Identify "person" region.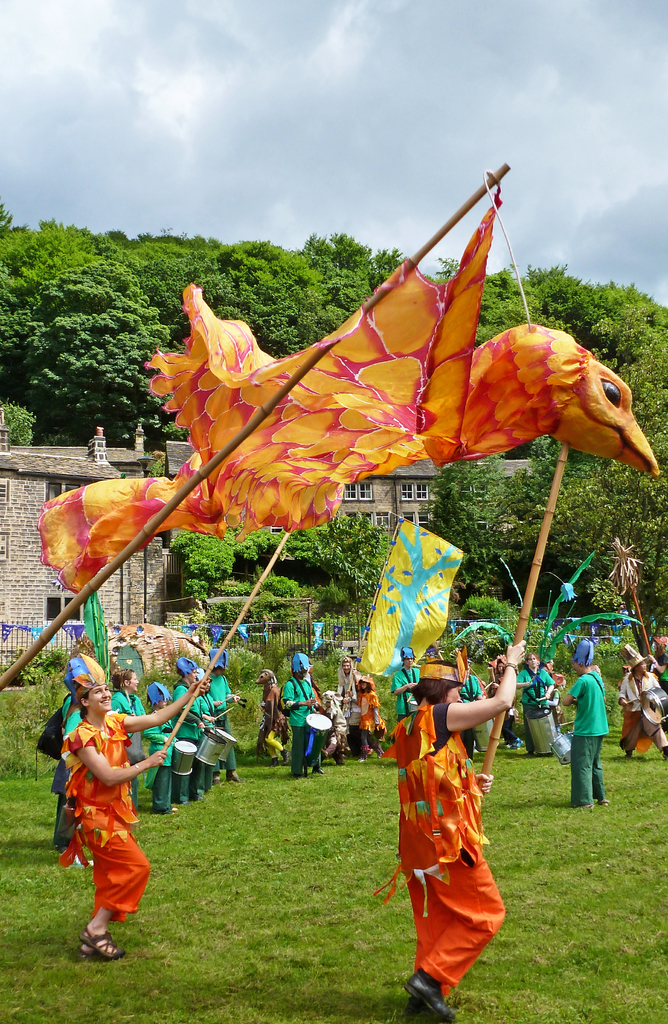
Region: x1=514 y1=645 x2=556 y2=739.
